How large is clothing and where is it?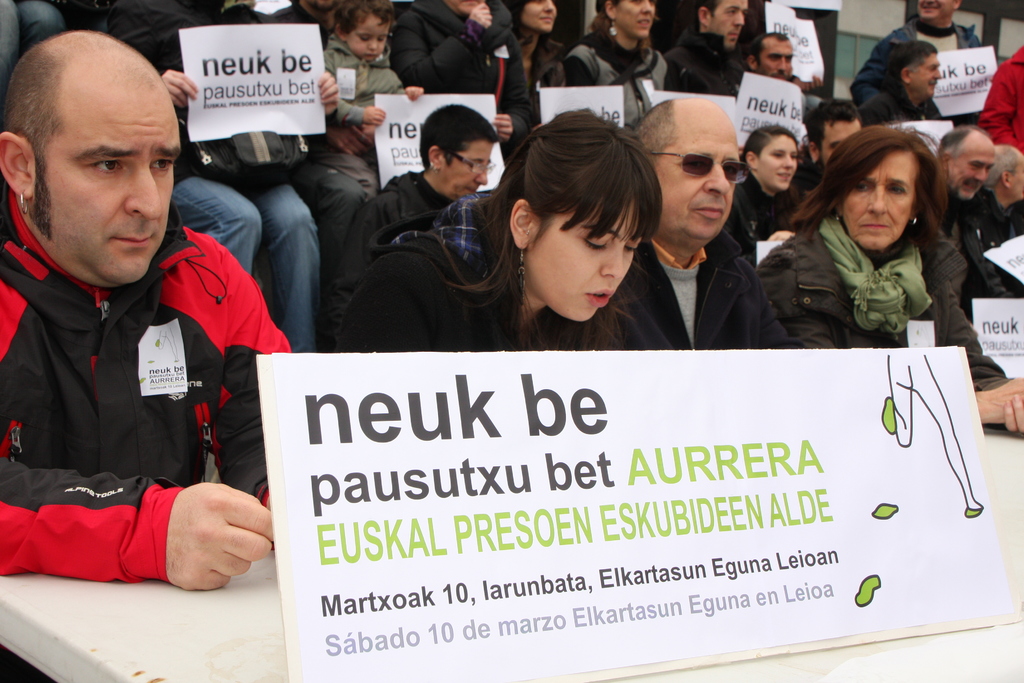
Bounding box: [563,30,668,81].
